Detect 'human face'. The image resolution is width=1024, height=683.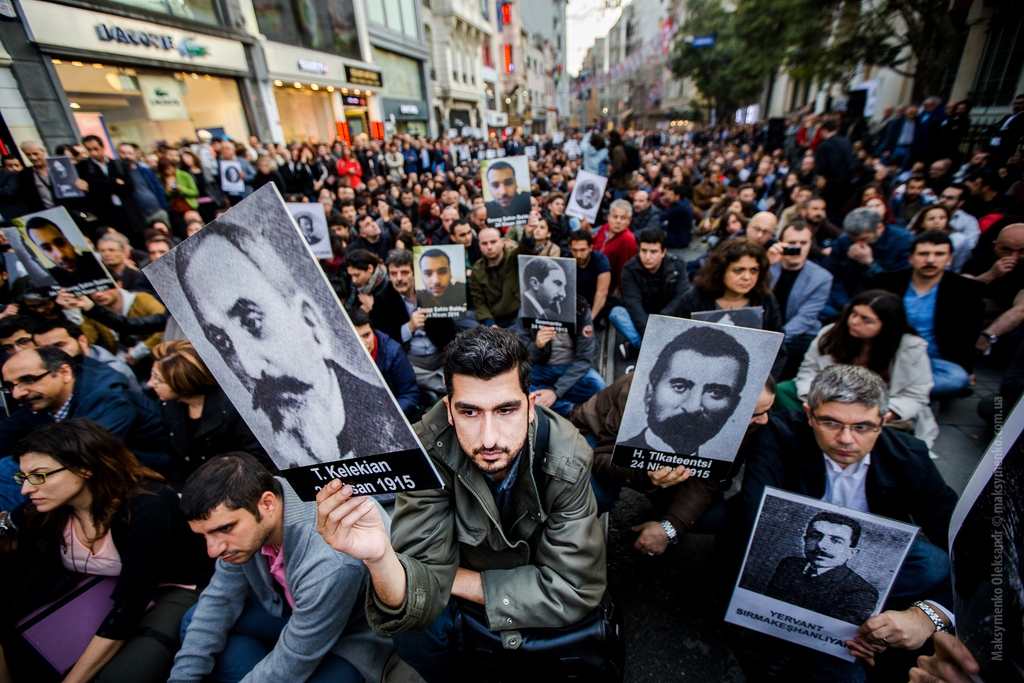
rect(847, 303, 880, 336).
